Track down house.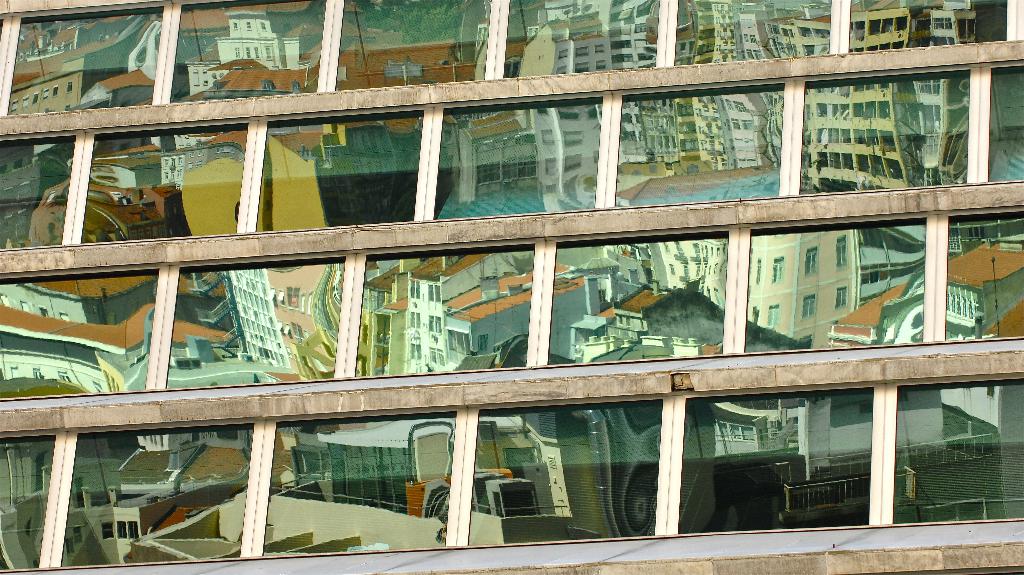
Tracked to select_region(830, 260, 927, 344).
